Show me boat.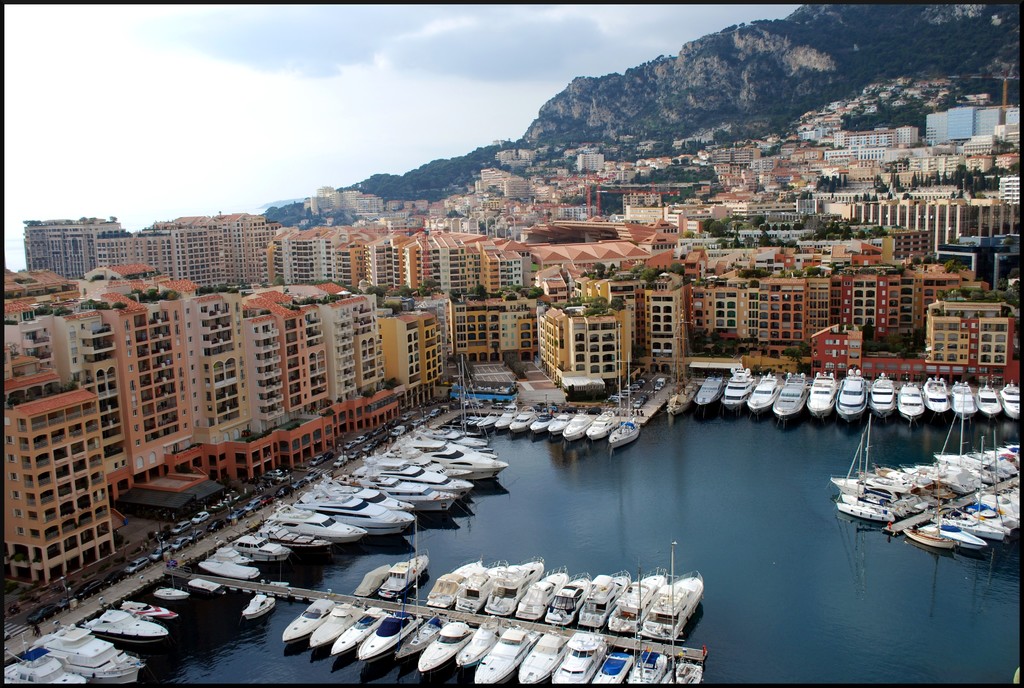
boat is here: pyautogui.locateOnScreen(547, 419, 564, 432).
